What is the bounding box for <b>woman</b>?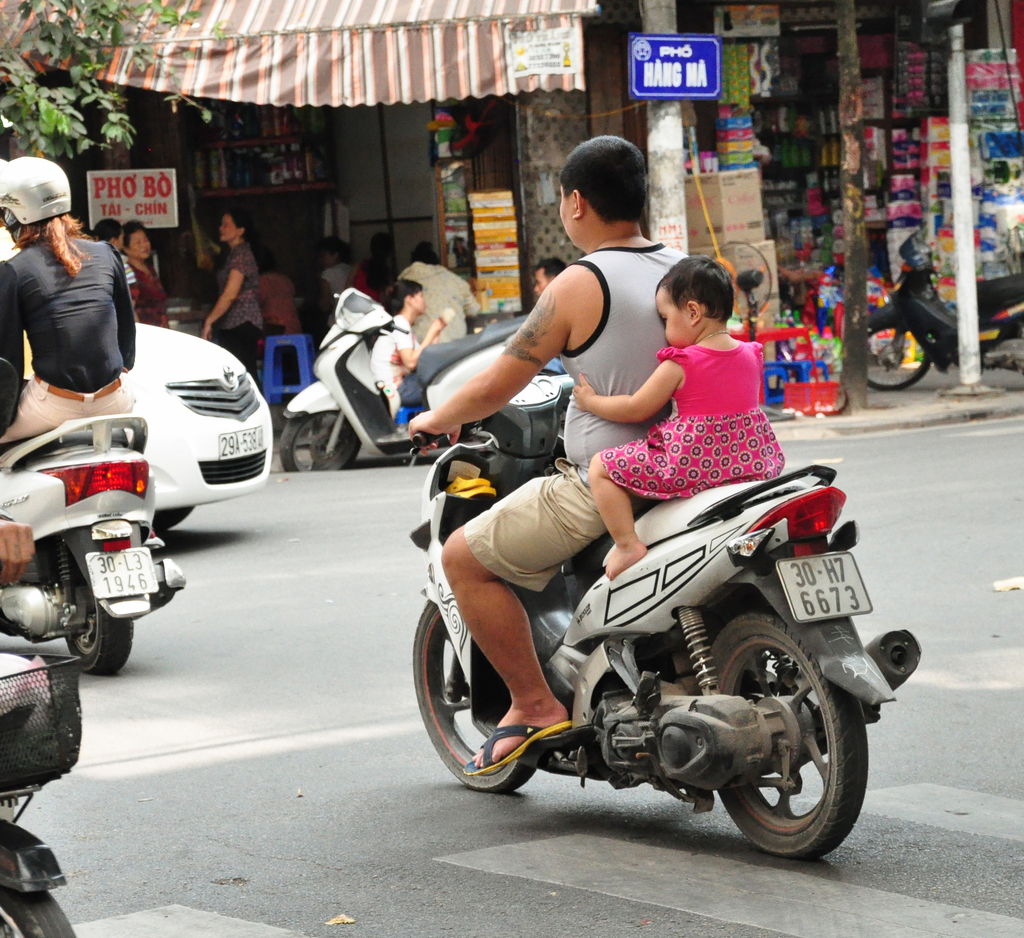
<box>124,230,172,334</box>.
